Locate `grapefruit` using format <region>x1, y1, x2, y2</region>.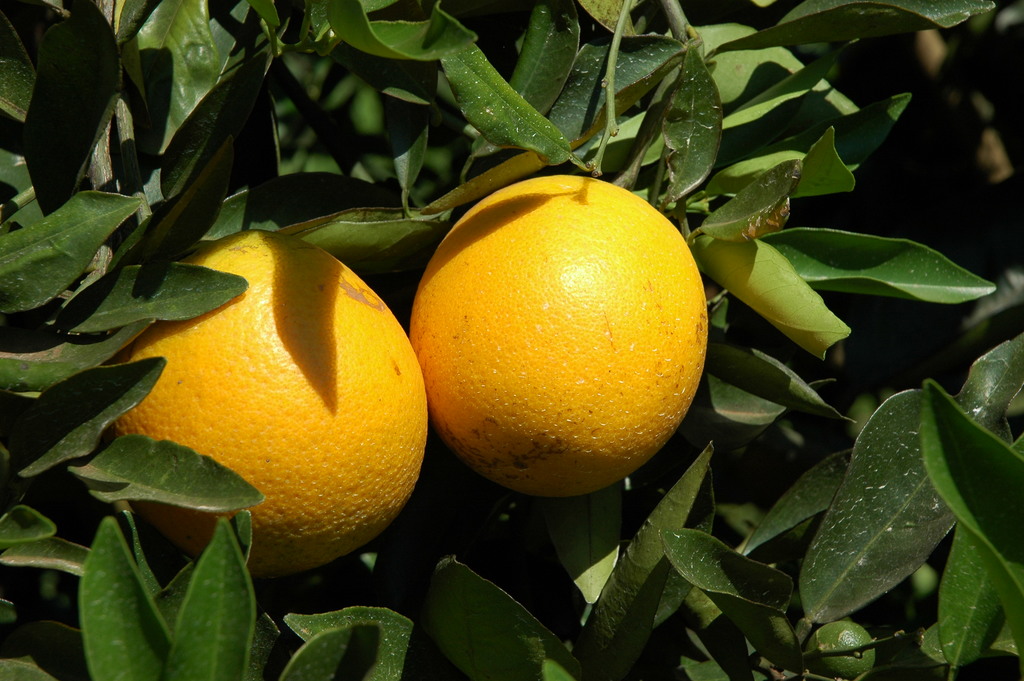
<region>410, 172, 709, 494</region>.
